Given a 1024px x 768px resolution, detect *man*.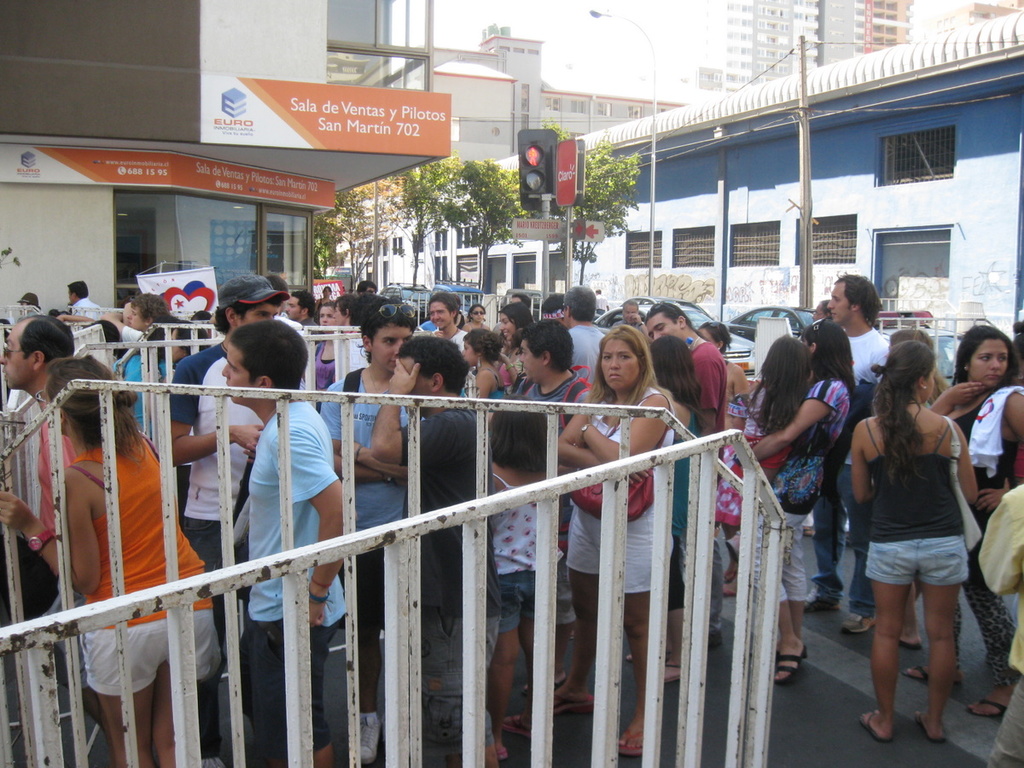
bbox(644, 304, 724, 650).
